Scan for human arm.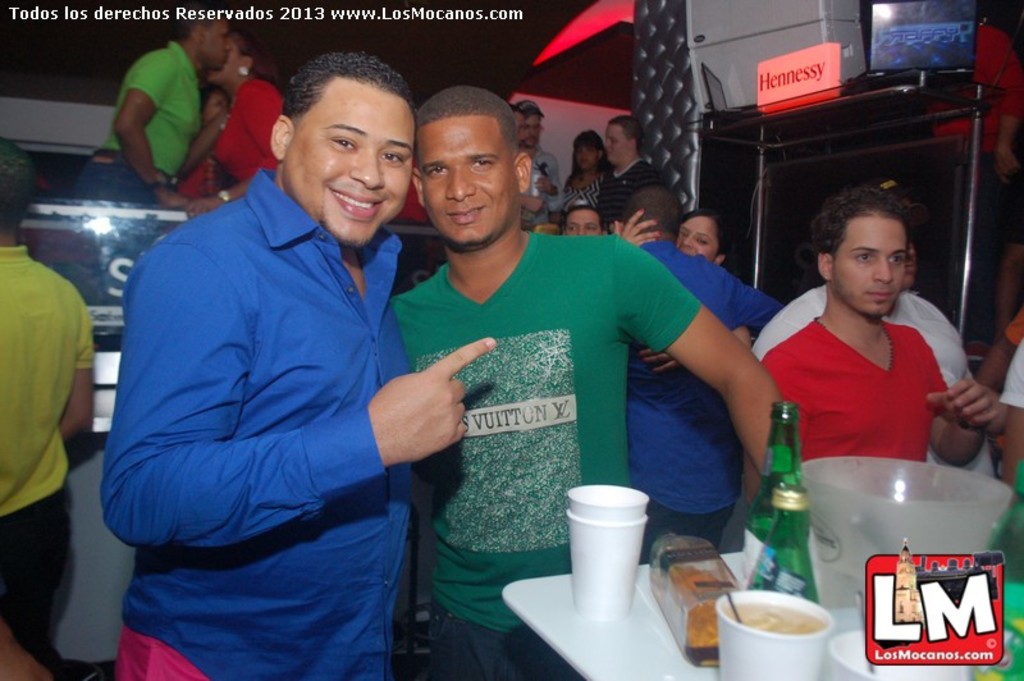
Scan result: [left=54, top=288, right=96, bottom=437].
